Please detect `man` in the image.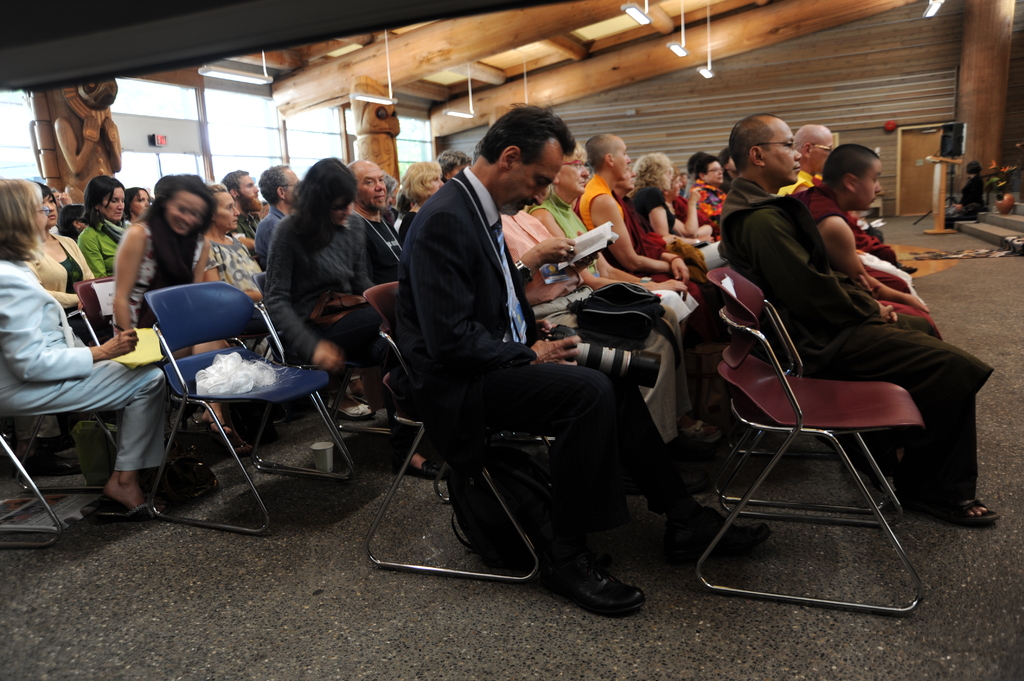
box=[721, 113, 993, 524].
